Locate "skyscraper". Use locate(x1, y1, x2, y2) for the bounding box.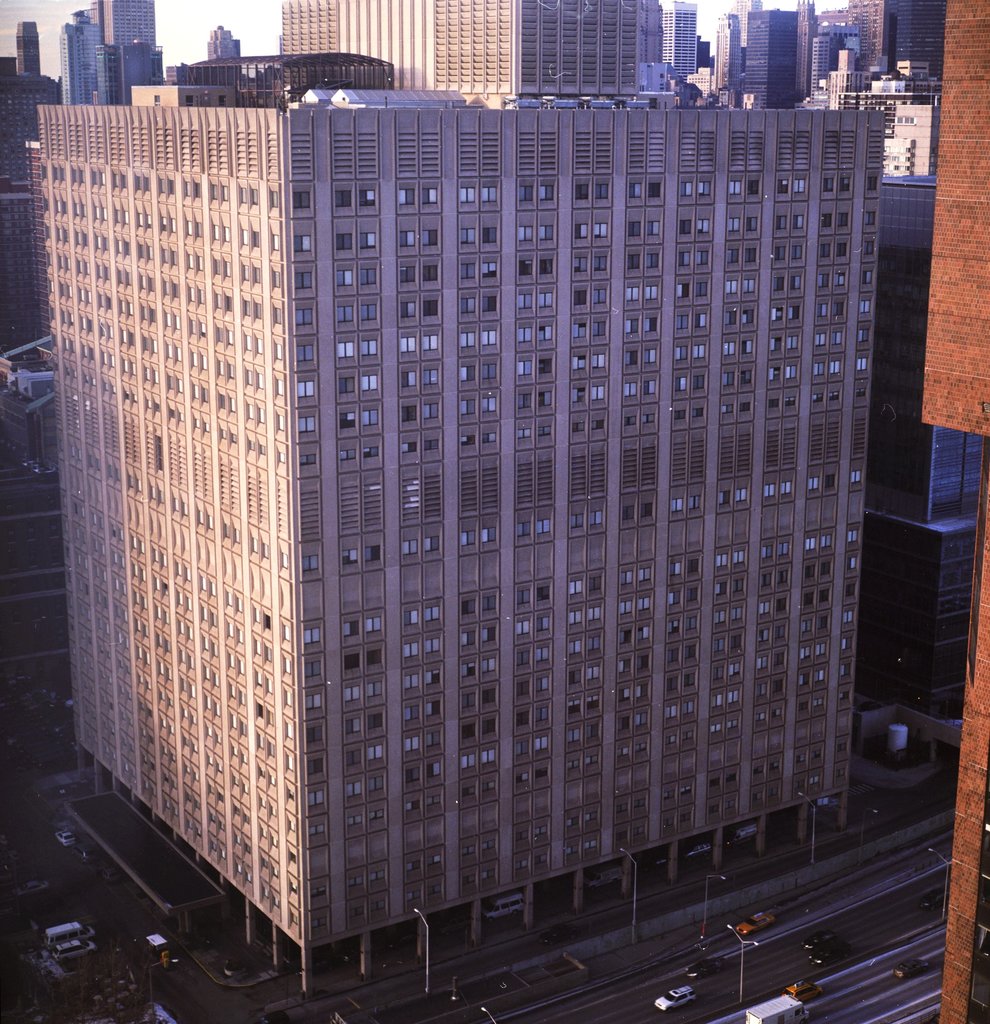
locate(266, 0, 656, 102).
